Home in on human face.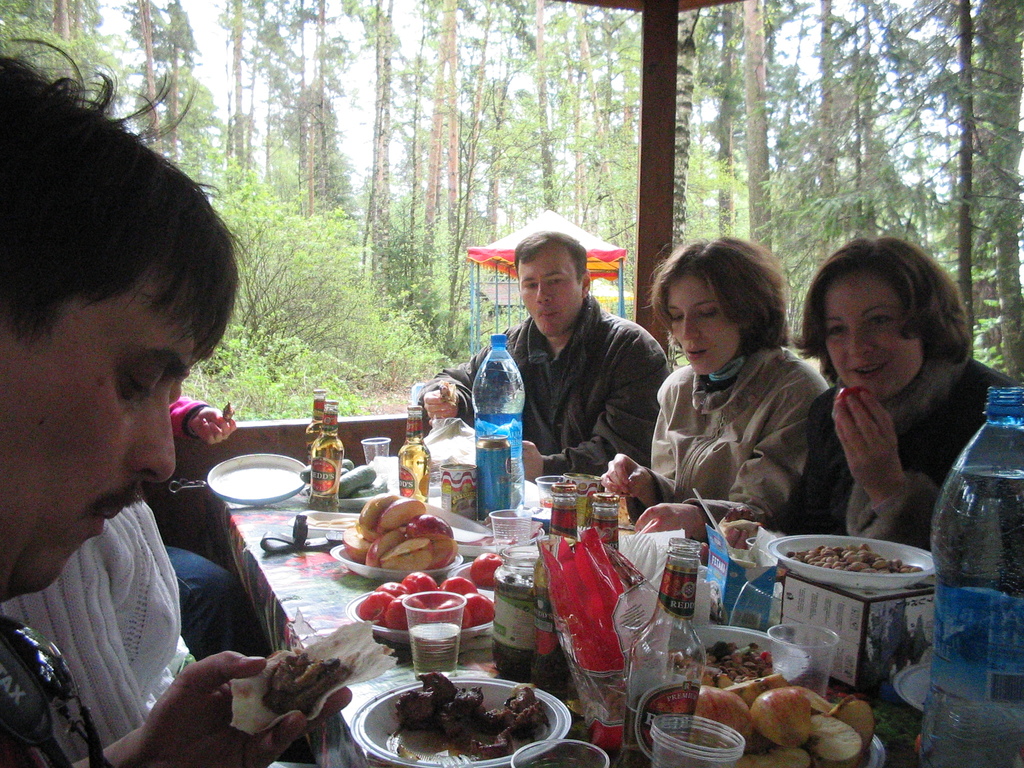
Homed in at bbox(515, 246, 580, 336).
